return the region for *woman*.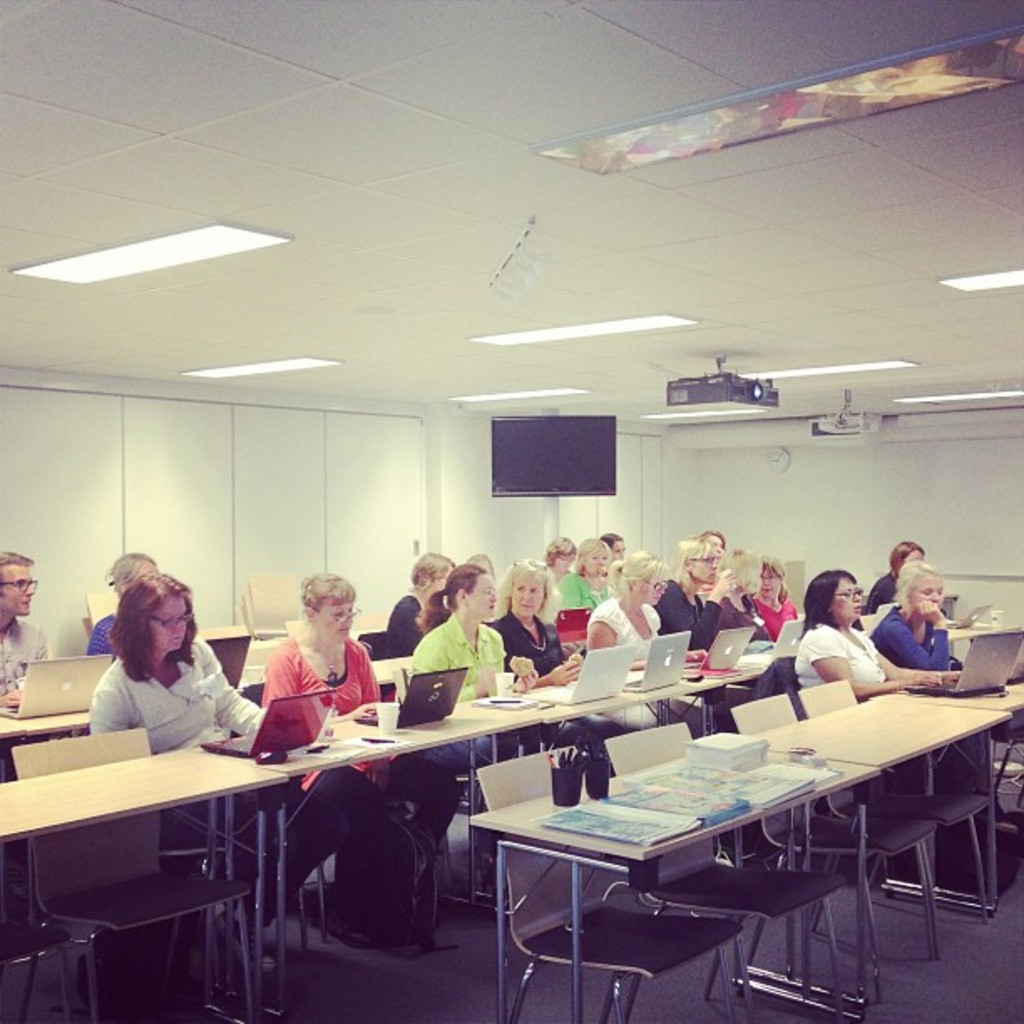
(x1=653, y1=537, x2=738, y2=659).
